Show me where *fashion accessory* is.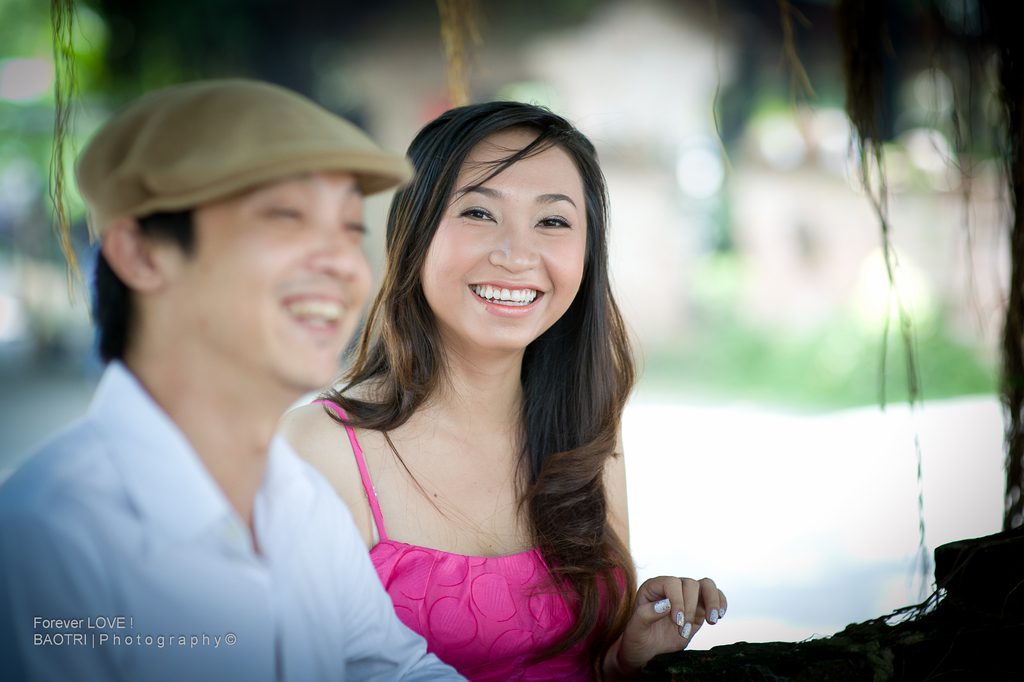
*fashion accessory* is at bbox(72, 77, 416, 238).
